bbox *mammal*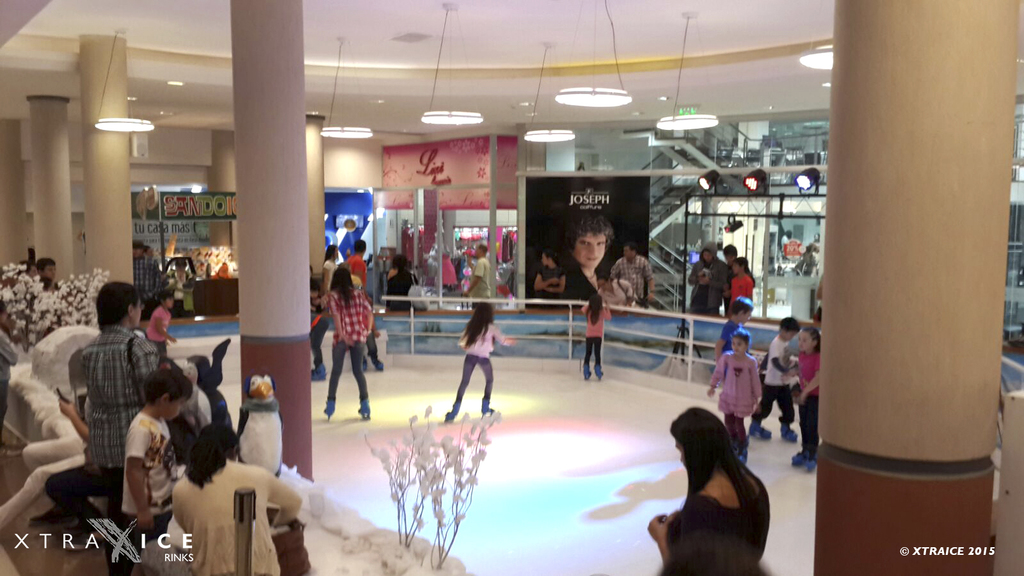
[left=533, top=247, right=566, bottom=296]
